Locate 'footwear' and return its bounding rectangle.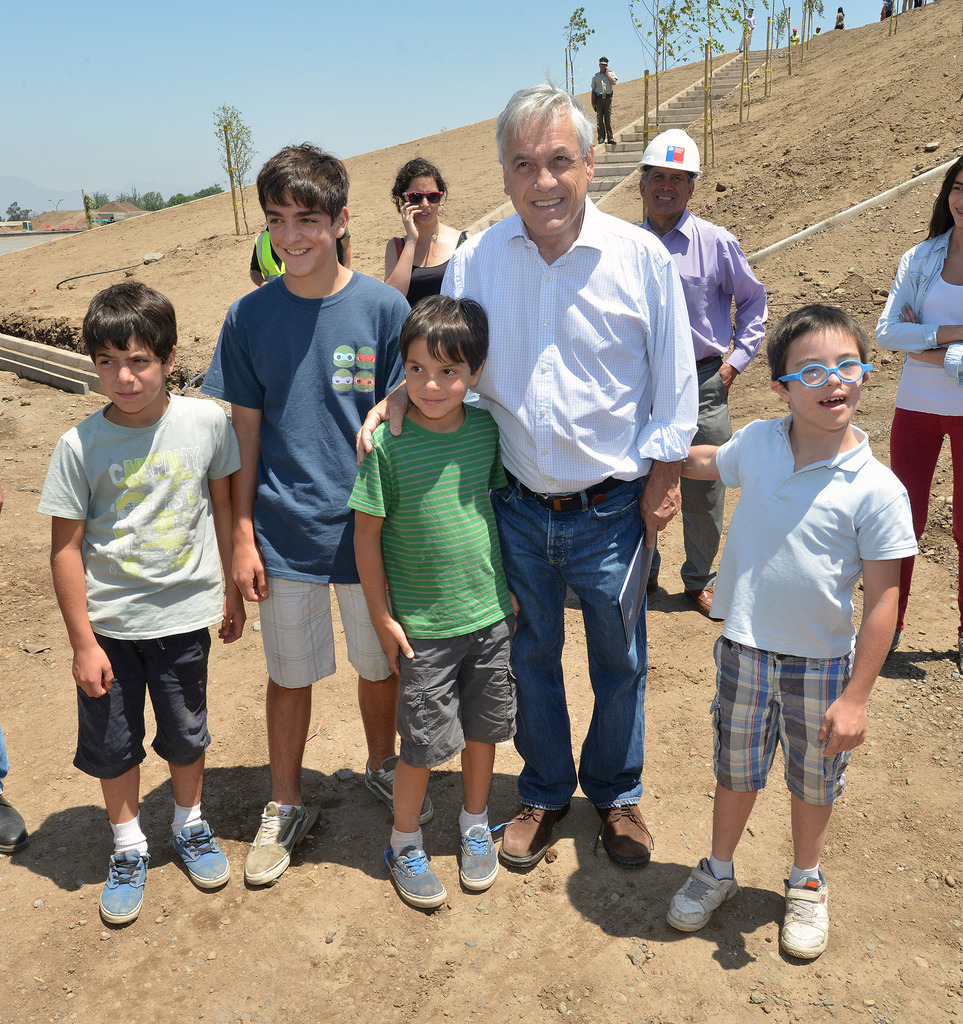
locate(96, 848, 150, 925).
